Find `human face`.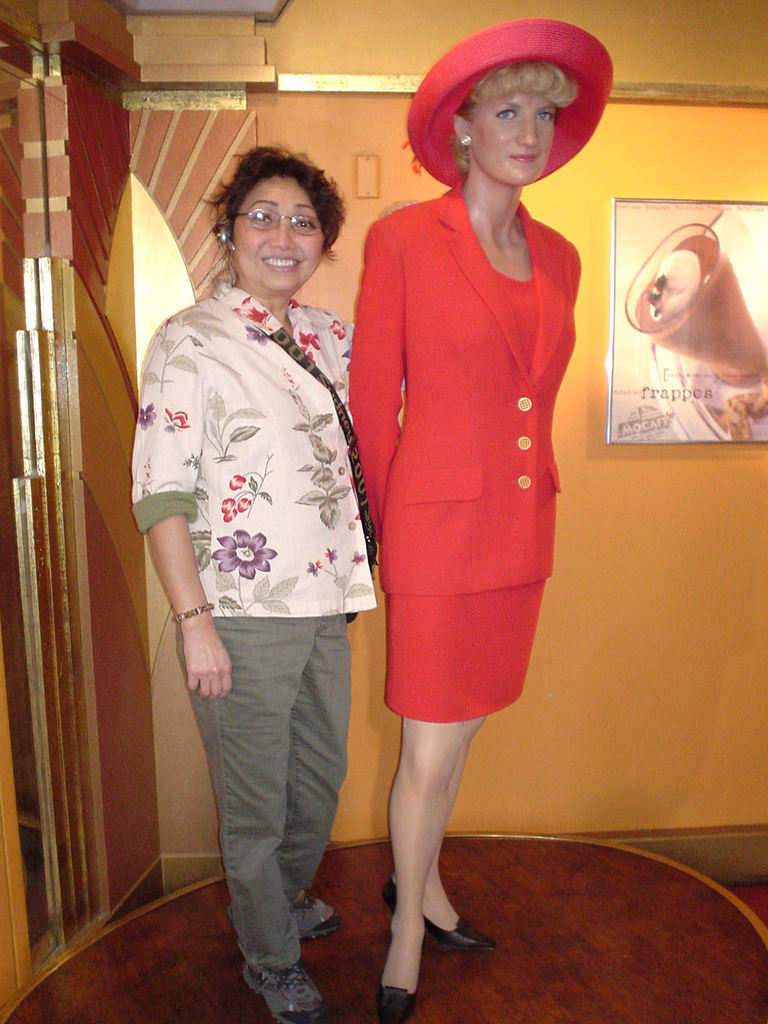
left=233, top=178, right=327, bottom=292.
